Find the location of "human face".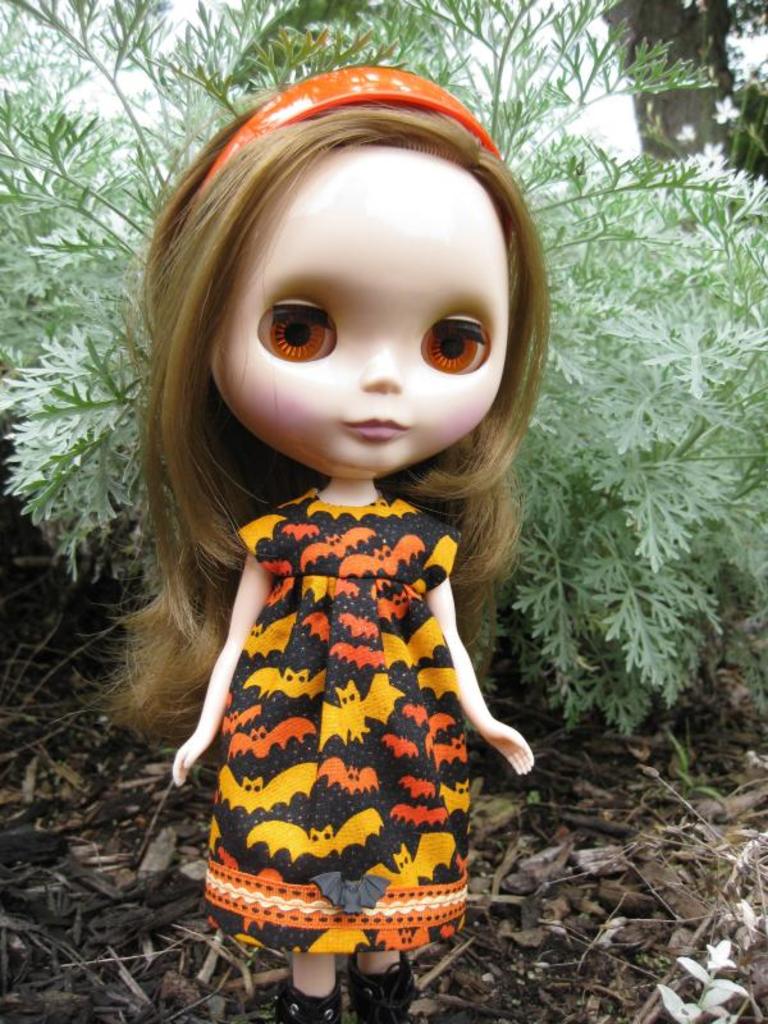
Location: x1=206 y1=143 x2=511 y2=486.
